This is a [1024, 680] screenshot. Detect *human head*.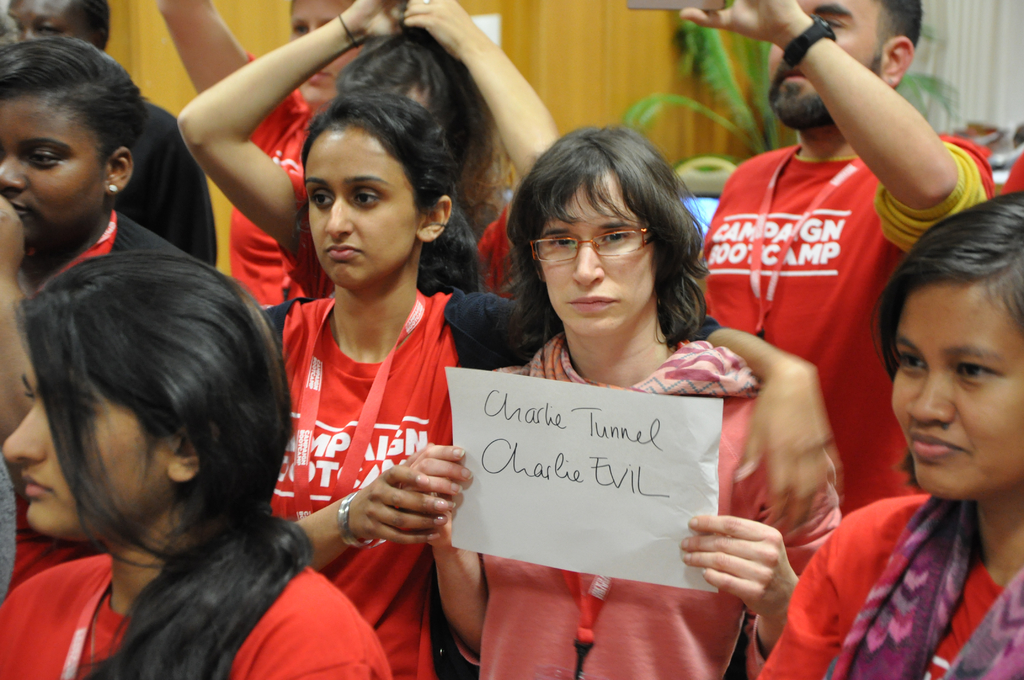
[left=762, top=0, right=925, bottom=128].
